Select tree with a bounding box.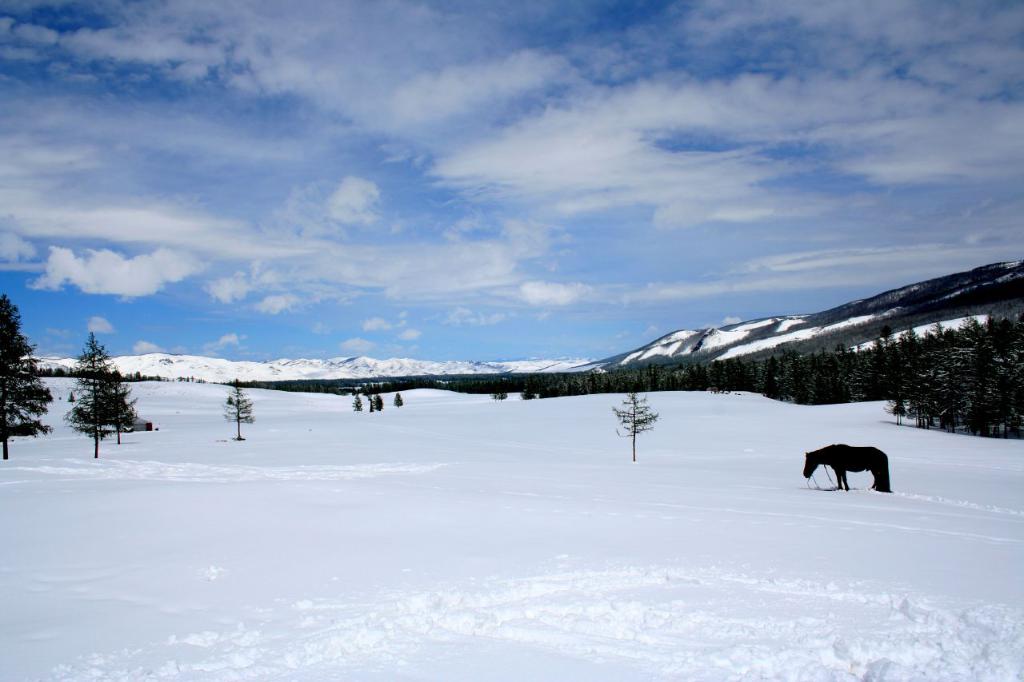
393/389/405/409.
